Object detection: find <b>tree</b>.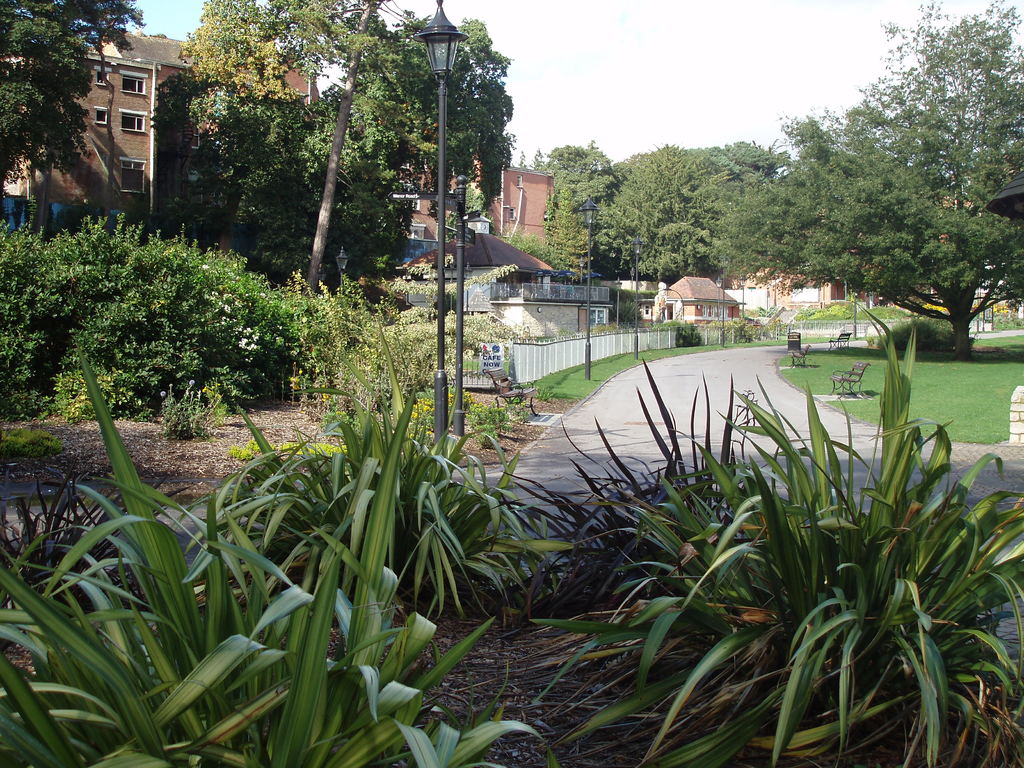
<box>674,134,790,252</box>.
